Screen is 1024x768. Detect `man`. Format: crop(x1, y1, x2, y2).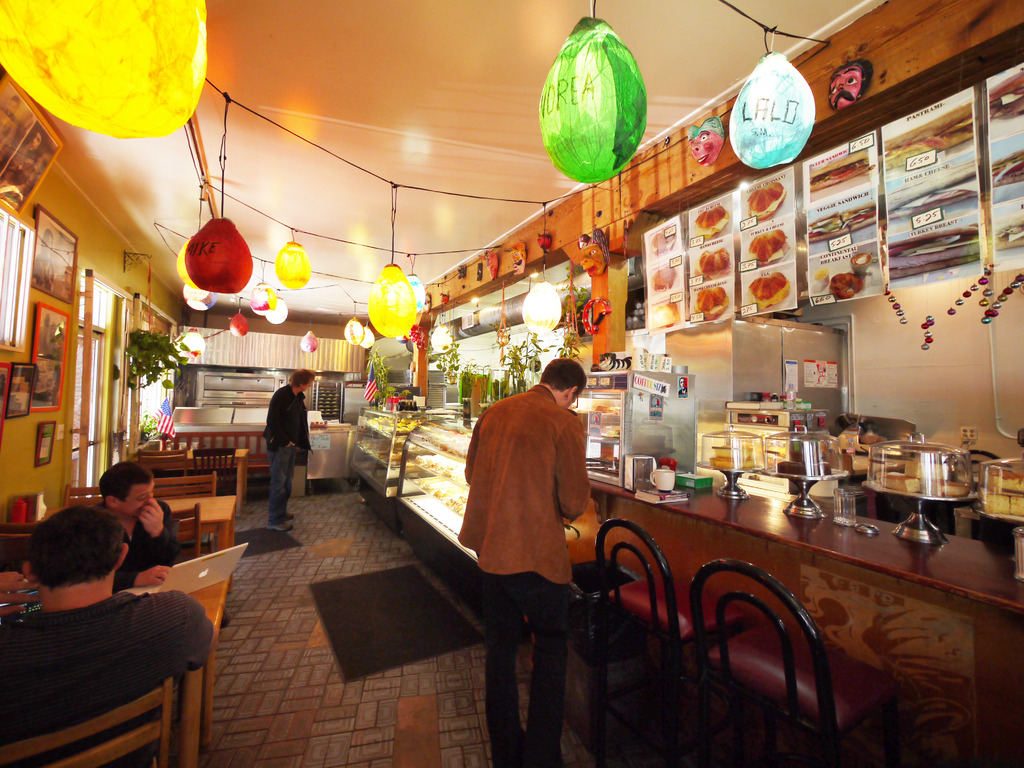
crop(99, 461, 180, 584).
